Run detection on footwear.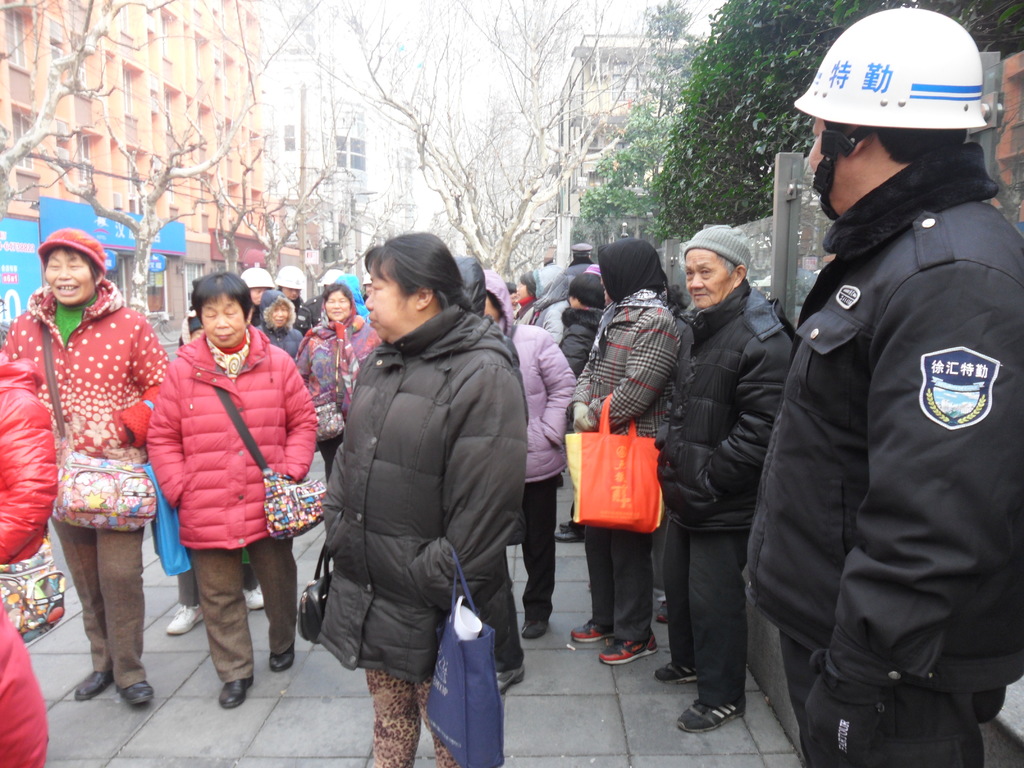
Result: bbox=[268, 636, 297, 673].
